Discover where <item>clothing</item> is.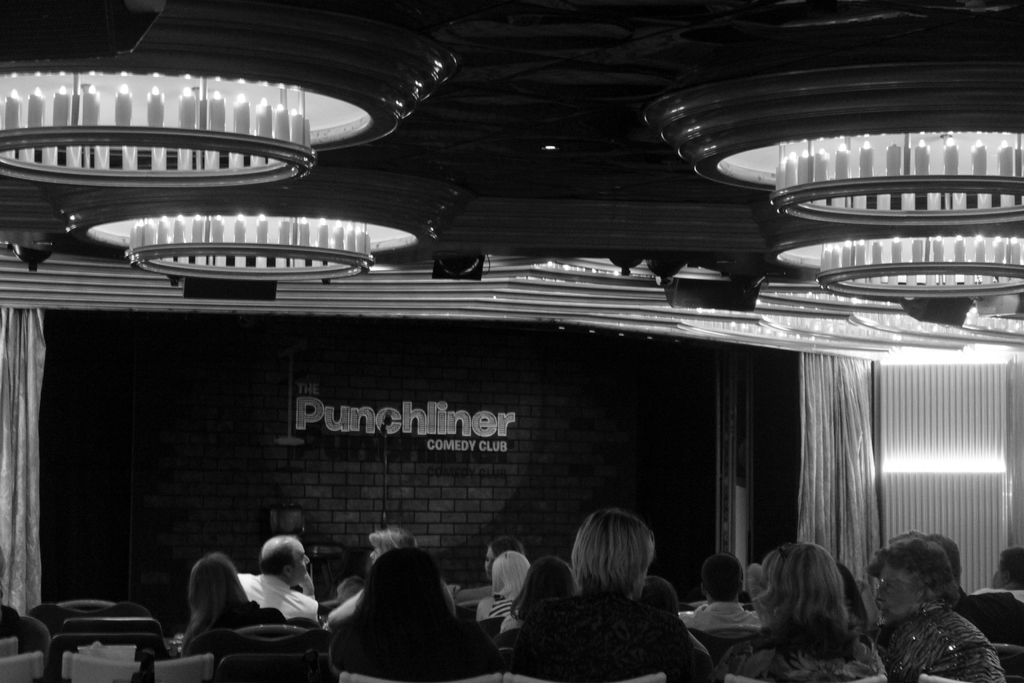
Discovered at BBox(333, 611, 509, 682).
